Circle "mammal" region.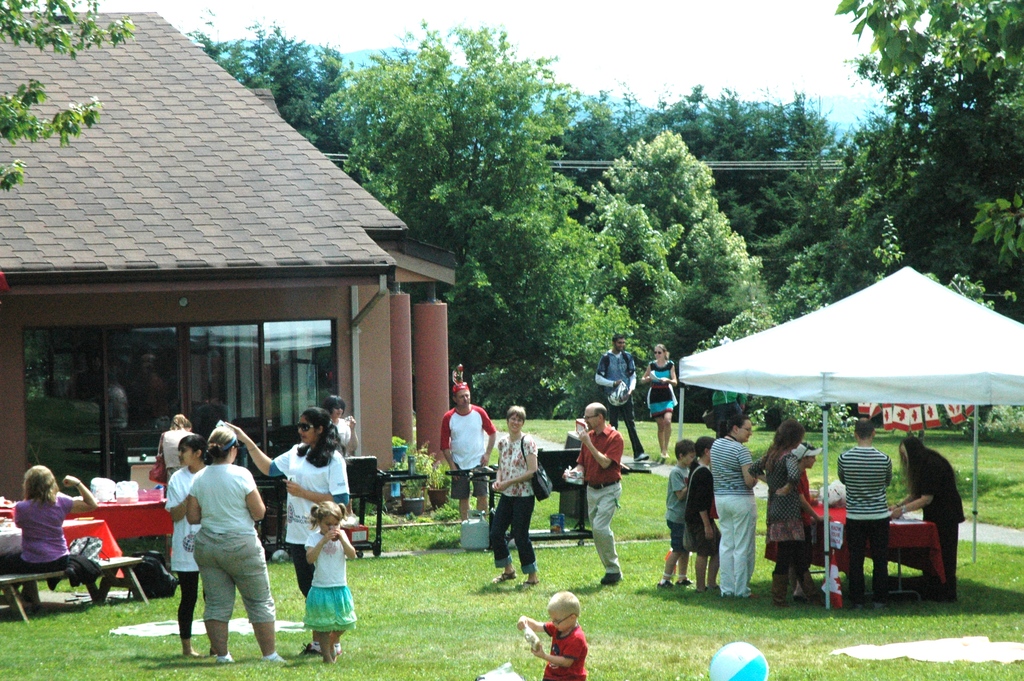
Region: Rect(713, 407, 760, 599).
